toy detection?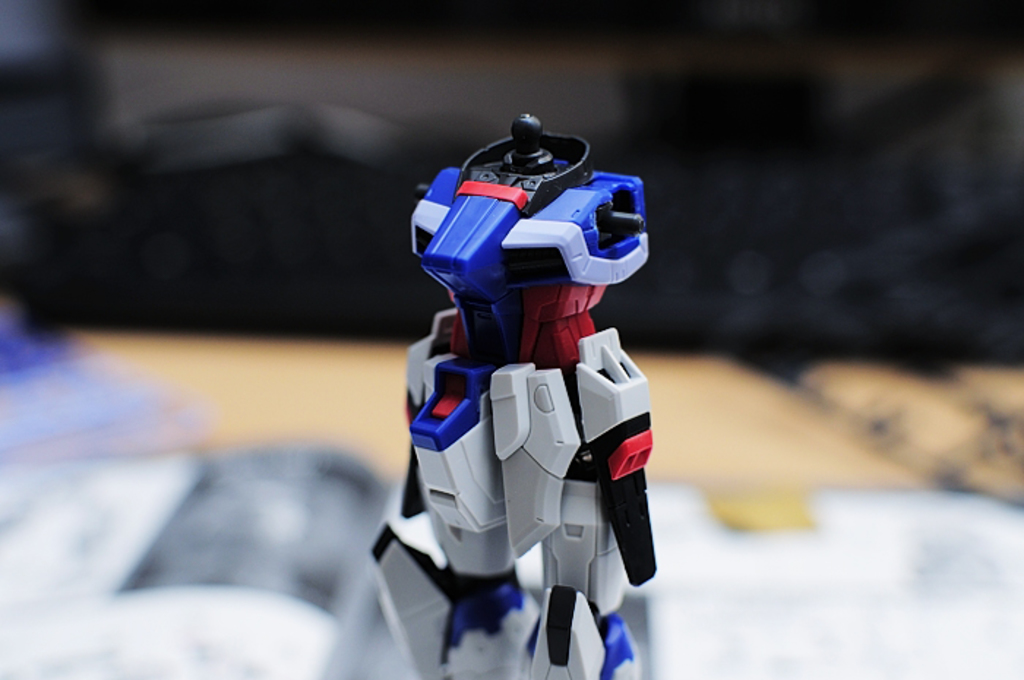
(380,116,683,674)
